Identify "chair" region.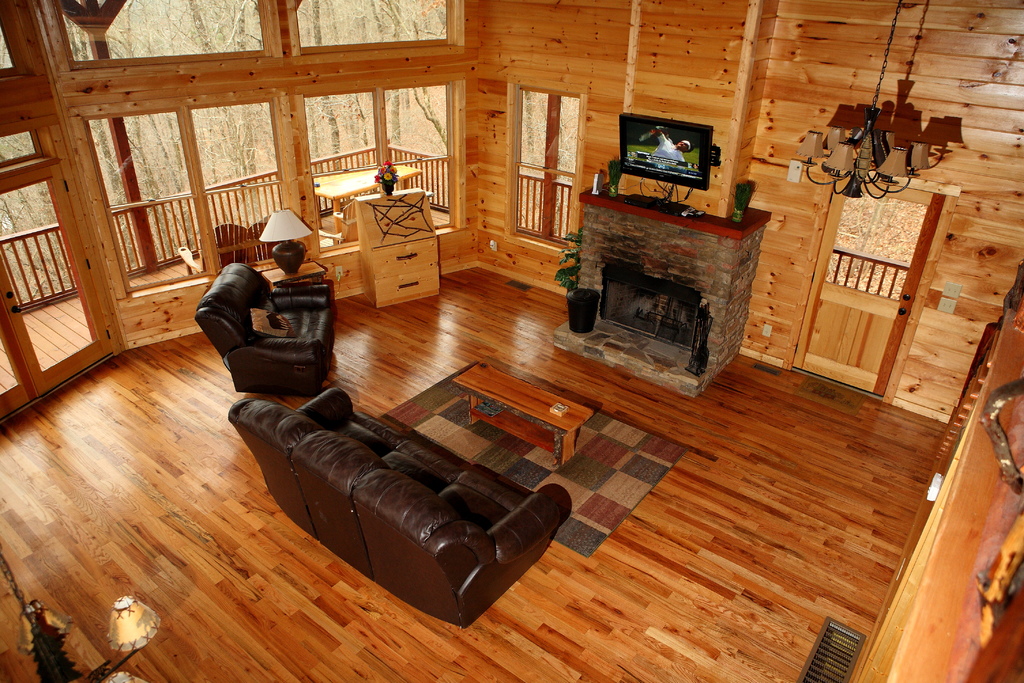
Region: rect(210, 255, 345, 407).
